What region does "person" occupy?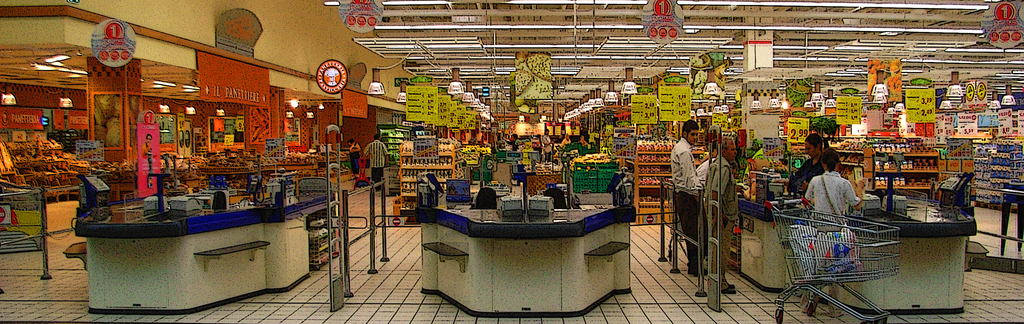
crop(801, 147, 858, 312).
